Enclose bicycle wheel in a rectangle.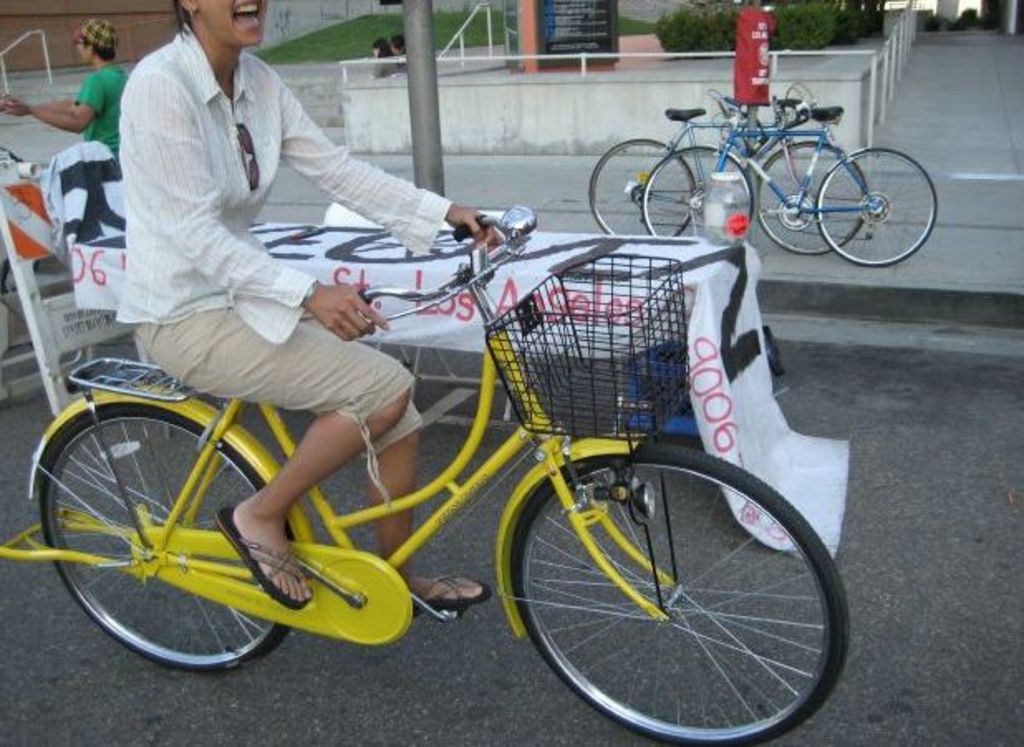
[815,142,939,270].
